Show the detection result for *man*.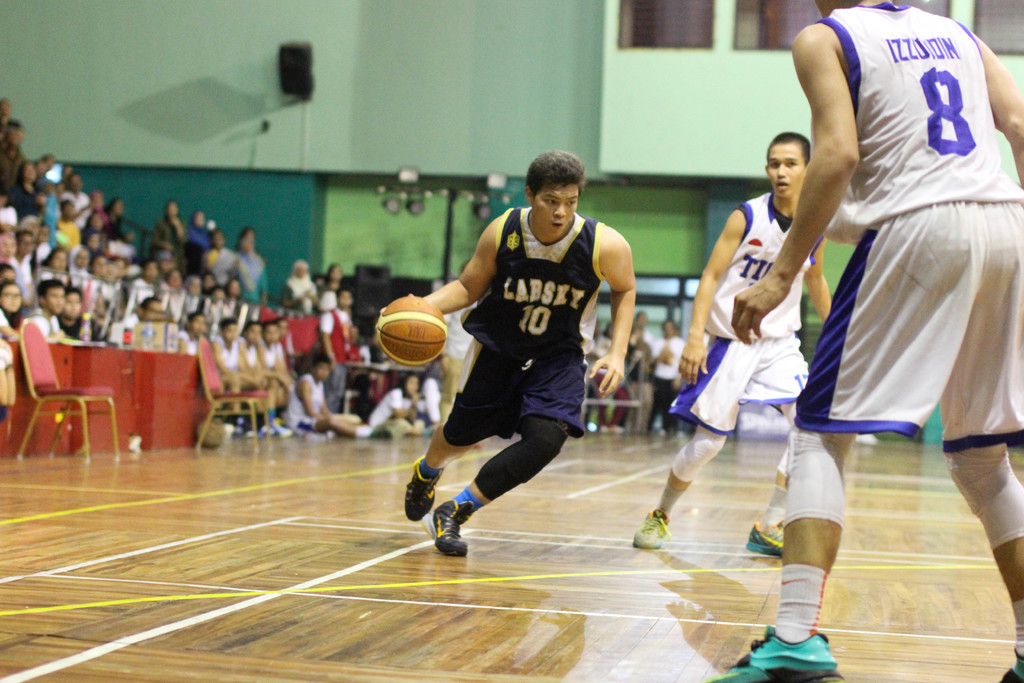
{"left": 648, "top": 318, "right": 687, "bottom": 437}.
